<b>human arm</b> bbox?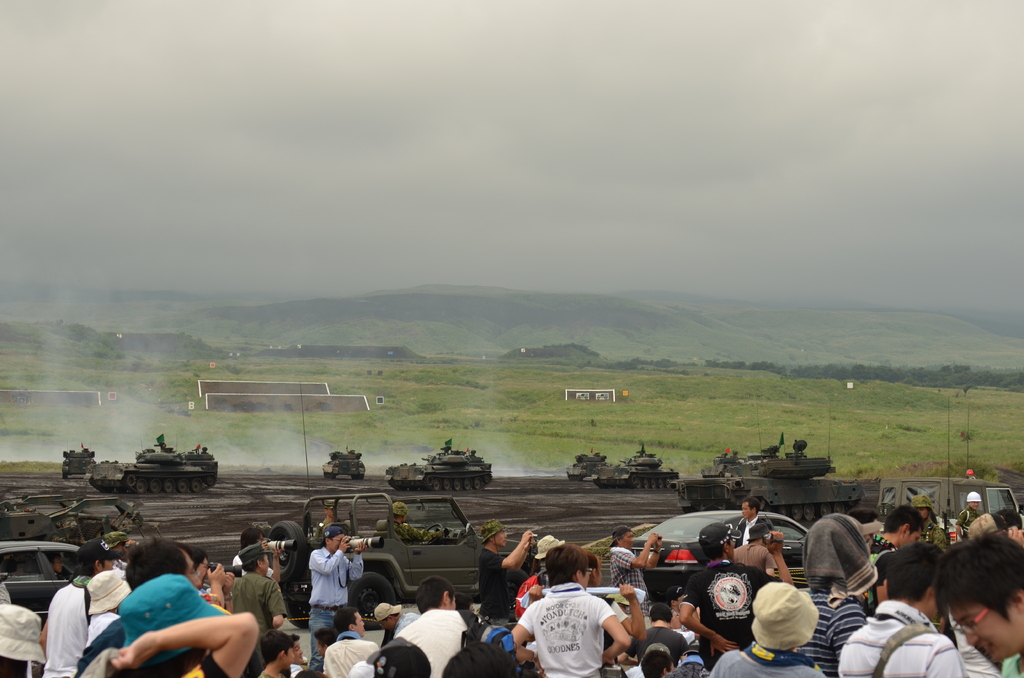
344:542:366:584
